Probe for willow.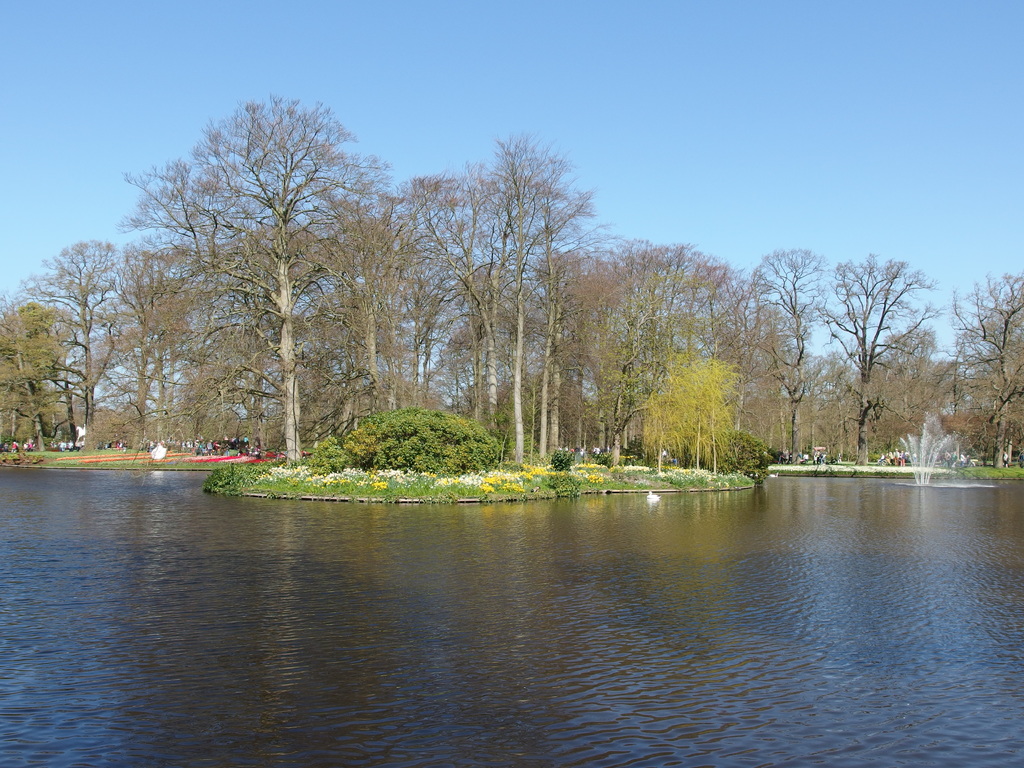
Probe result: box(927, 314, 985, 479).
